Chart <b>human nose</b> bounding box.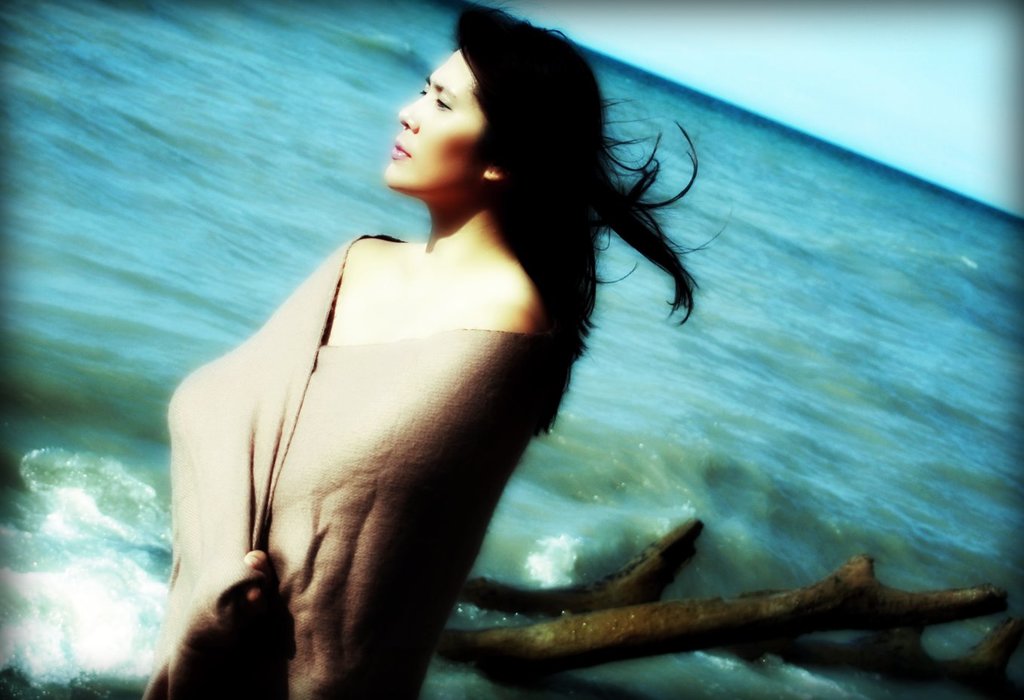
Charted: <box>392,89,427,139</box>.
